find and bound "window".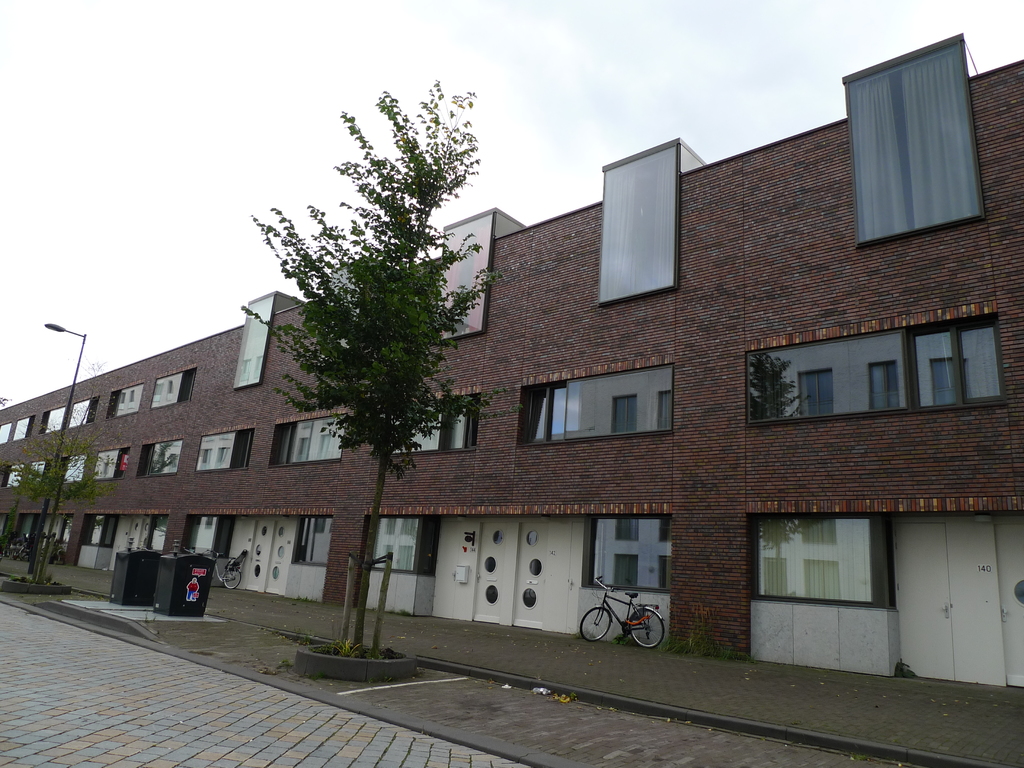
Bound: x1=15 y1=415 x2=33 y2=442.
